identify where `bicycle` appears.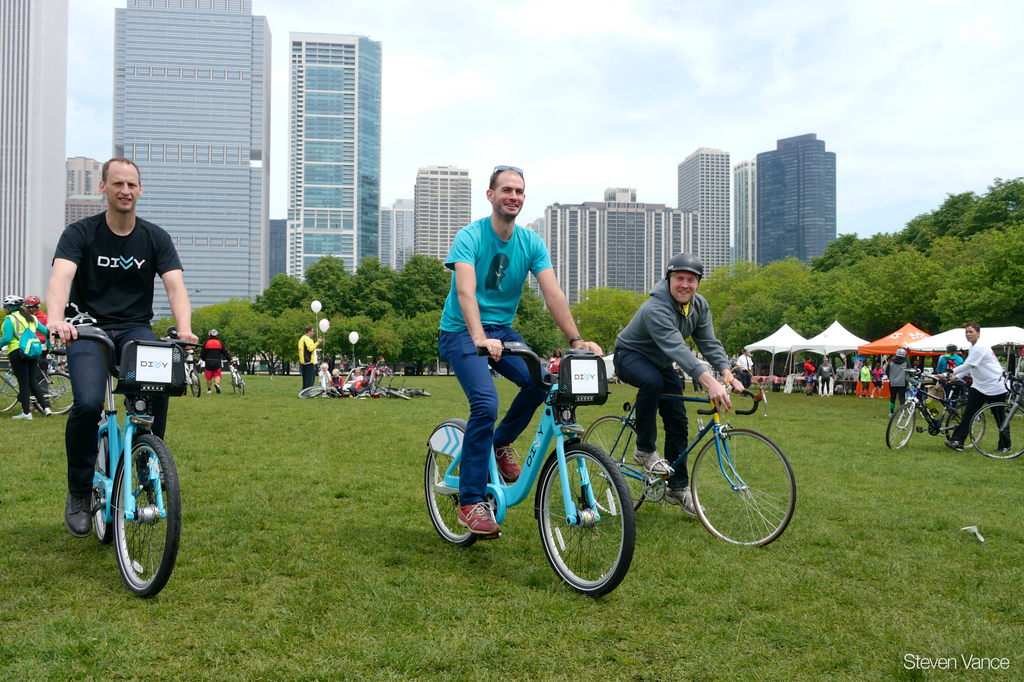
Appears at select_region(52, 316, 186, 601).
